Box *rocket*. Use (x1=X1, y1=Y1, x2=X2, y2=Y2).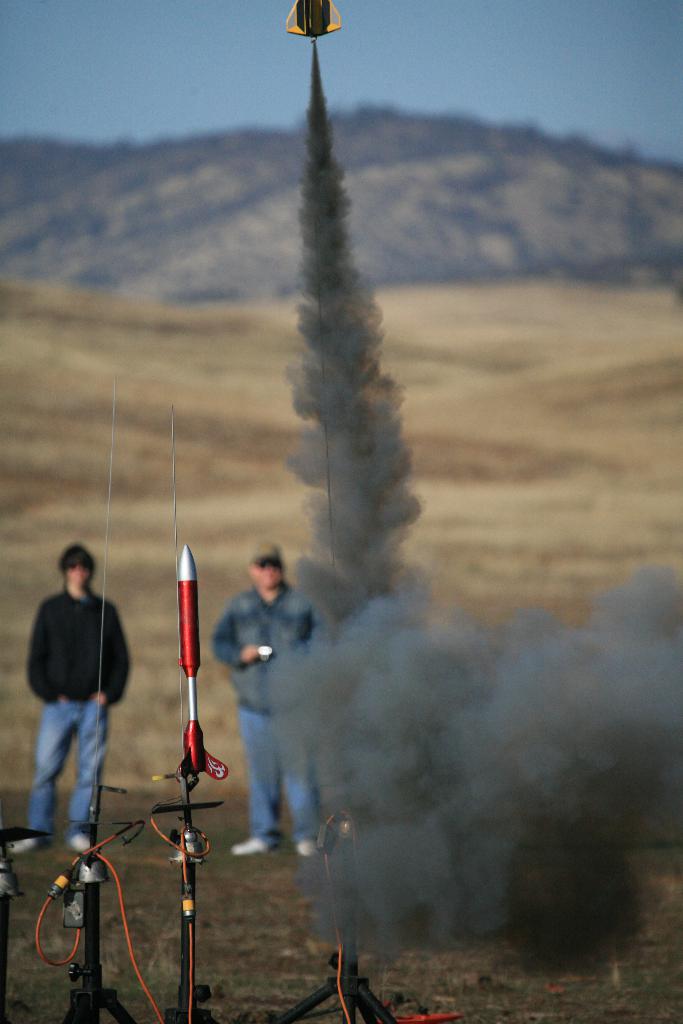
(x1=281, y1=0, x2=340, y2=40).
